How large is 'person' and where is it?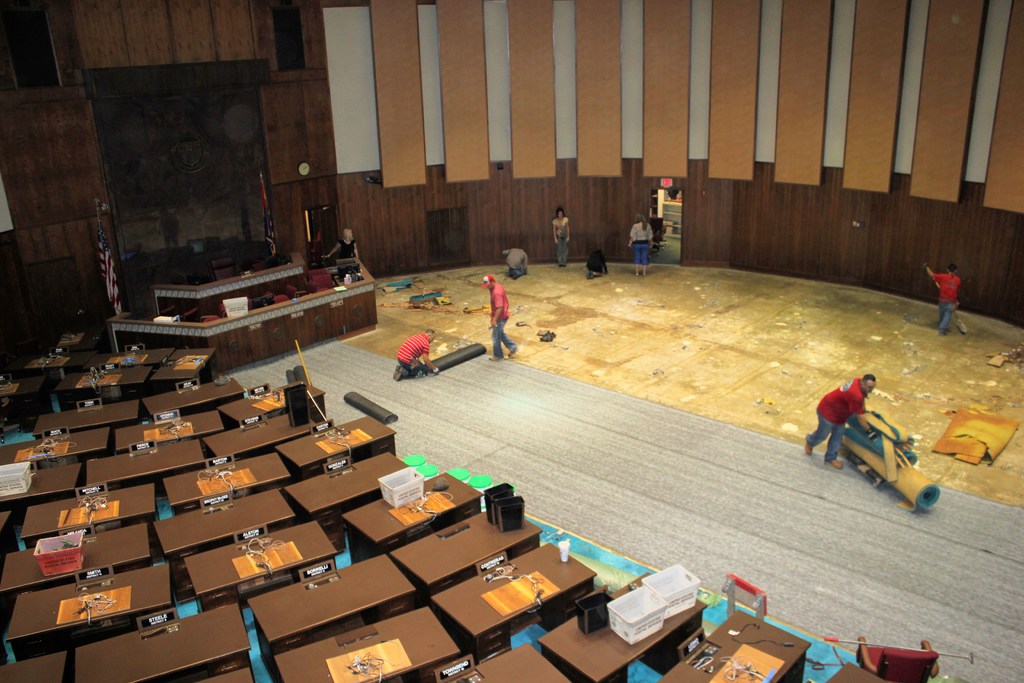
Bounding box: {"left": 799, "top": 370, "right": 874, "bottom": 469}.
